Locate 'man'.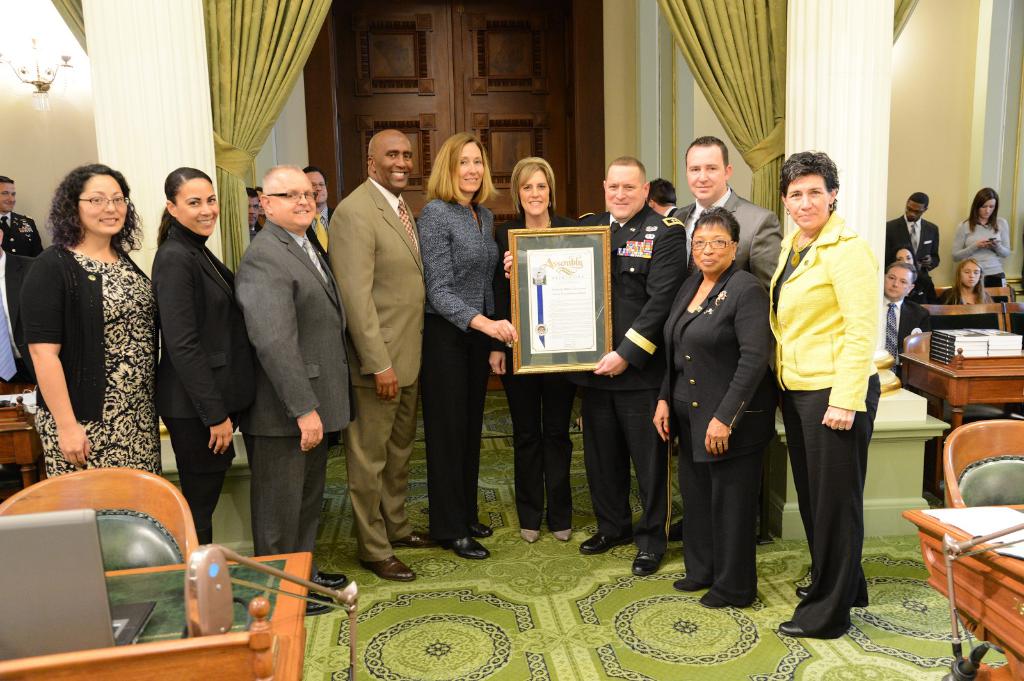
Bounding box: 325:127:440:582.
